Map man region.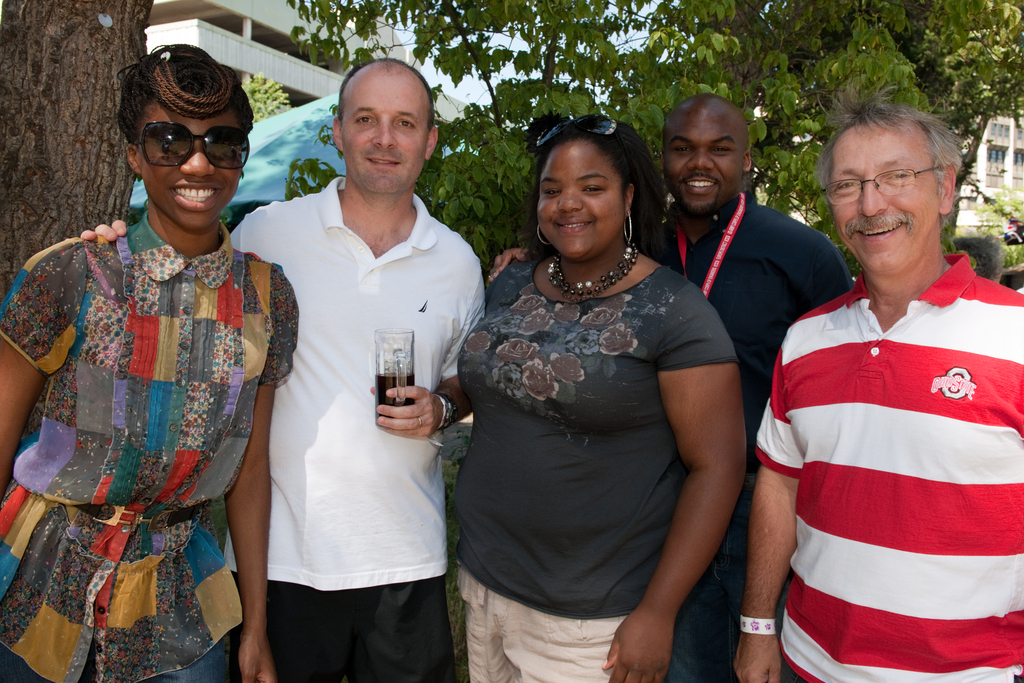
Mapped to <box>76,53,496,682</box>.
